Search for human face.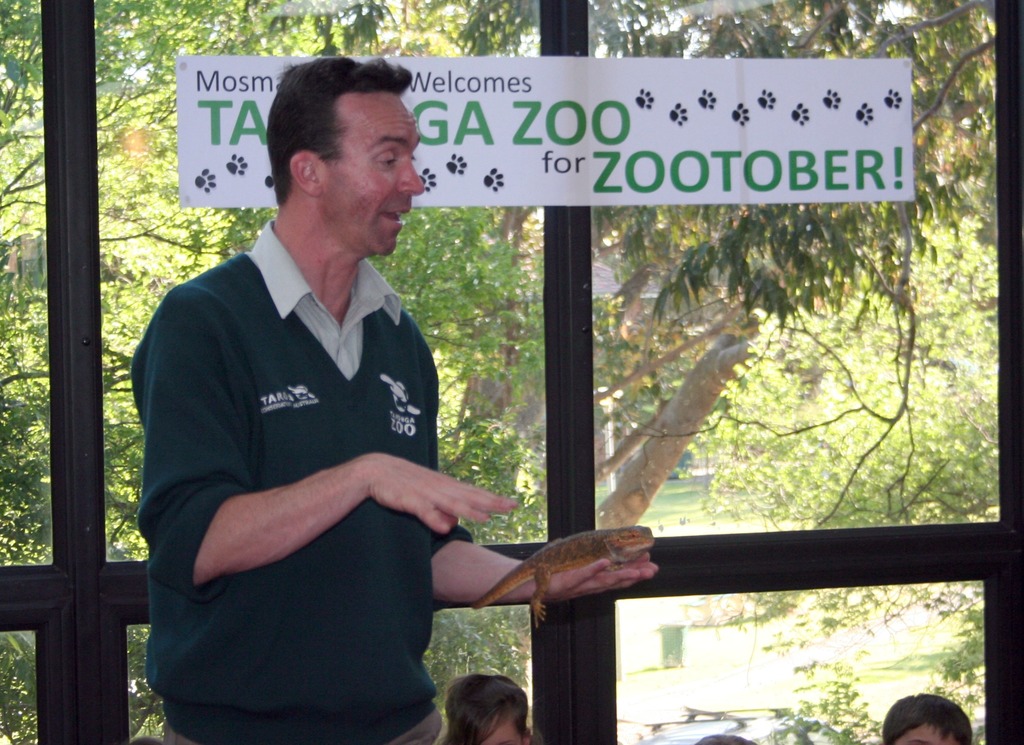
Found at BBox(320, 92, 425, 254).
